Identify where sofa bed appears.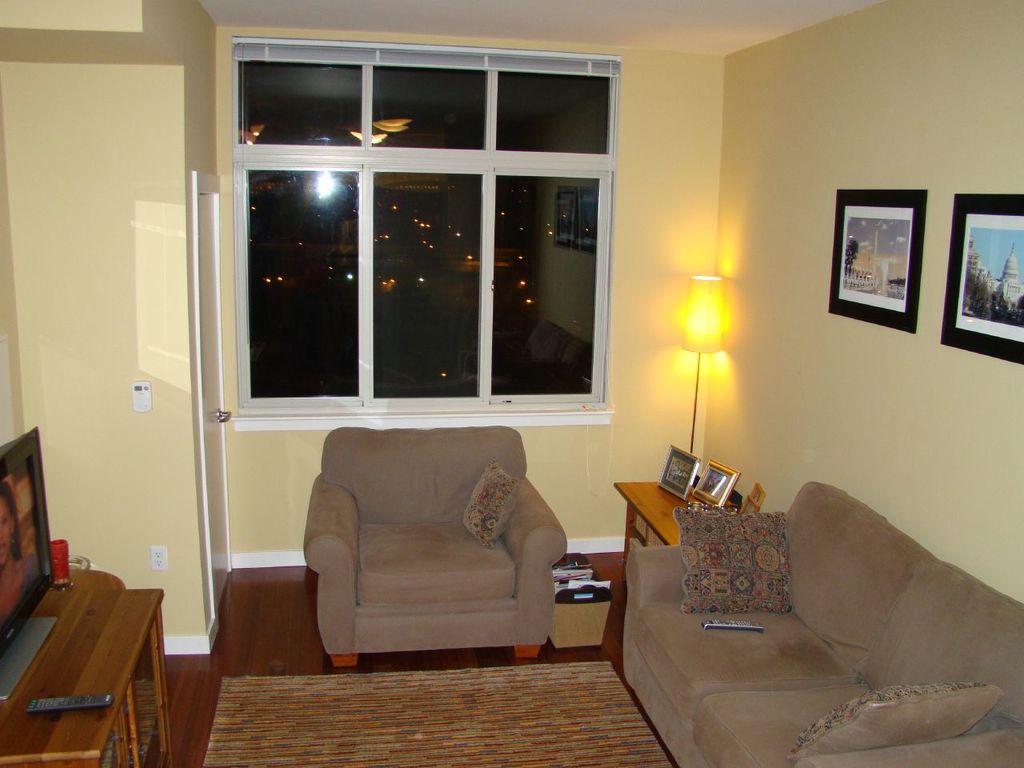
Appears at 623,478,1022,767.
